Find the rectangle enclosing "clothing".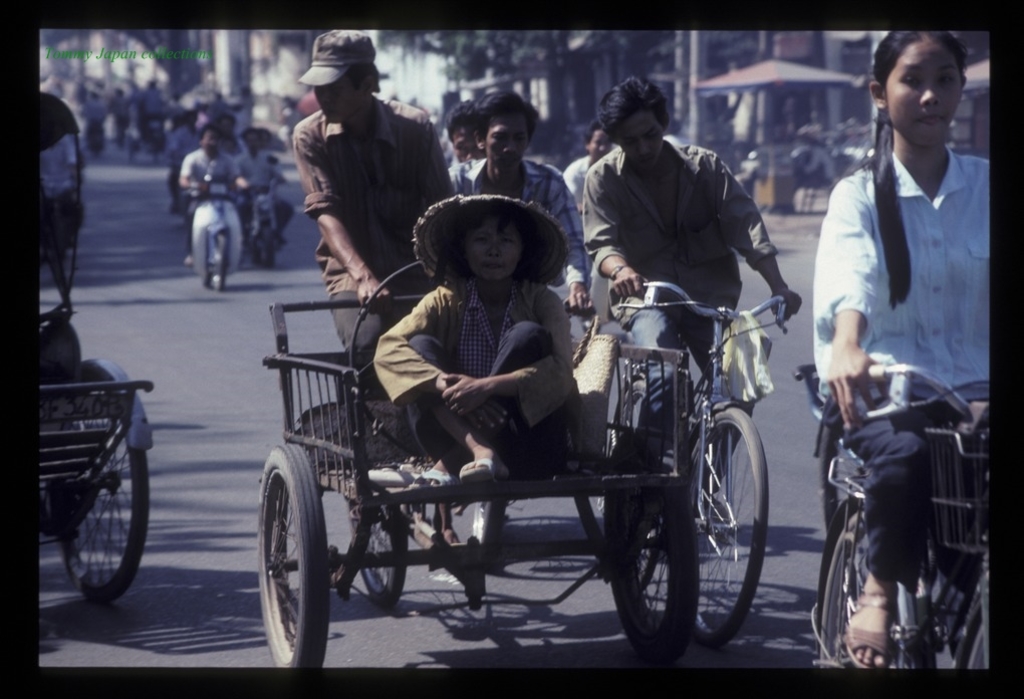
crop(809, 73, 994, 586).
